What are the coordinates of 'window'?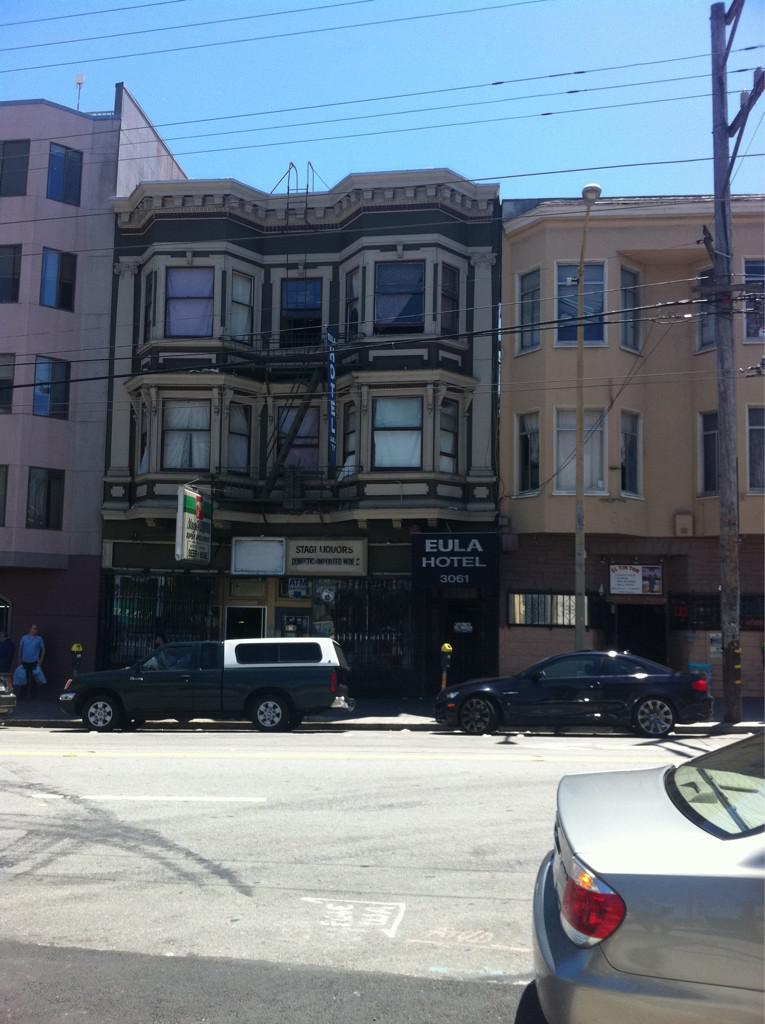
<box>47,142,80,206</box>.
